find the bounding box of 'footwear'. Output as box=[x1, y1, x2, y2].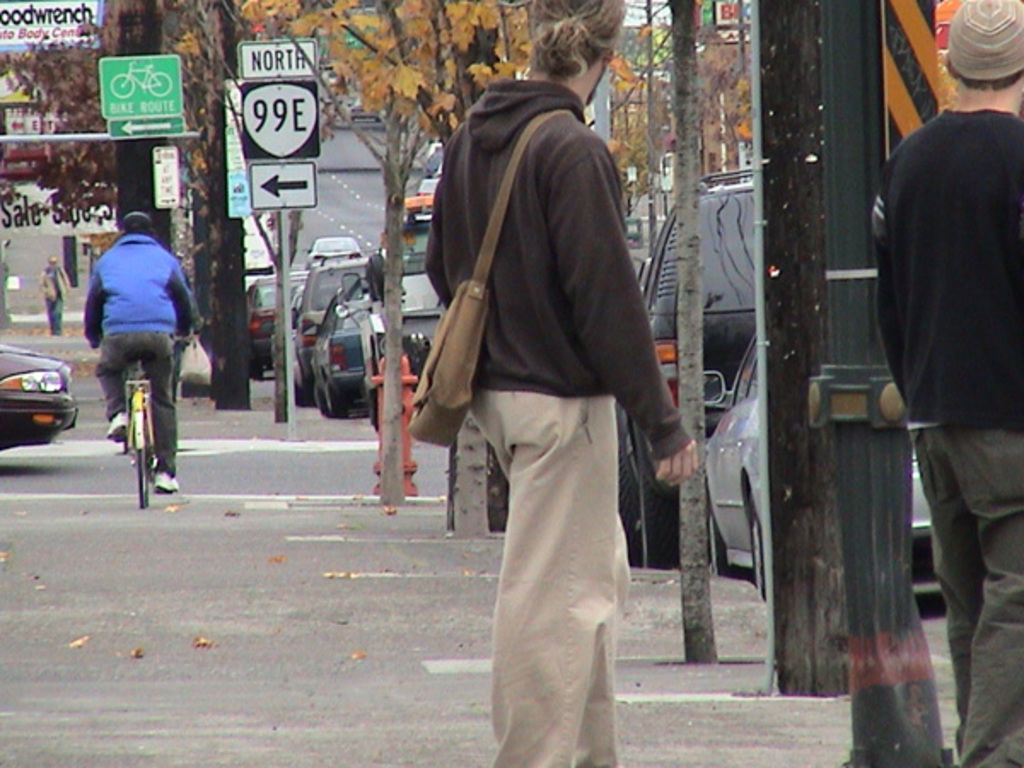
box=[106, 415, 128, 444].
